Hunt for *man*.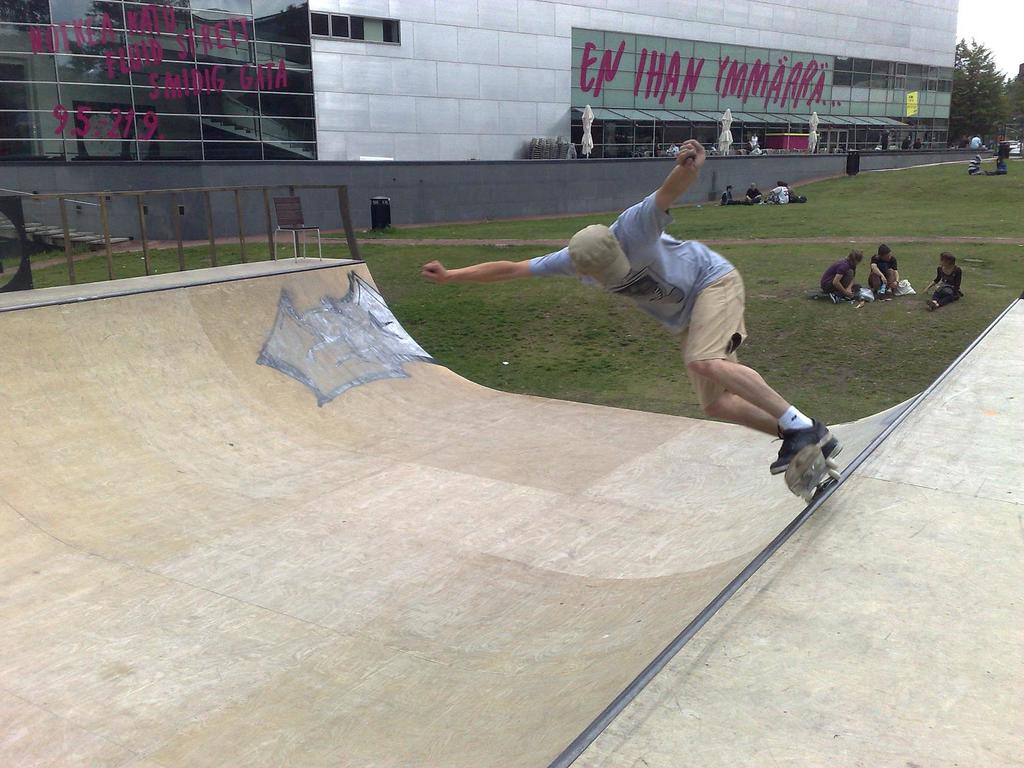
Hunted down at x1=902, y1=136, x2=912, y2=150.
